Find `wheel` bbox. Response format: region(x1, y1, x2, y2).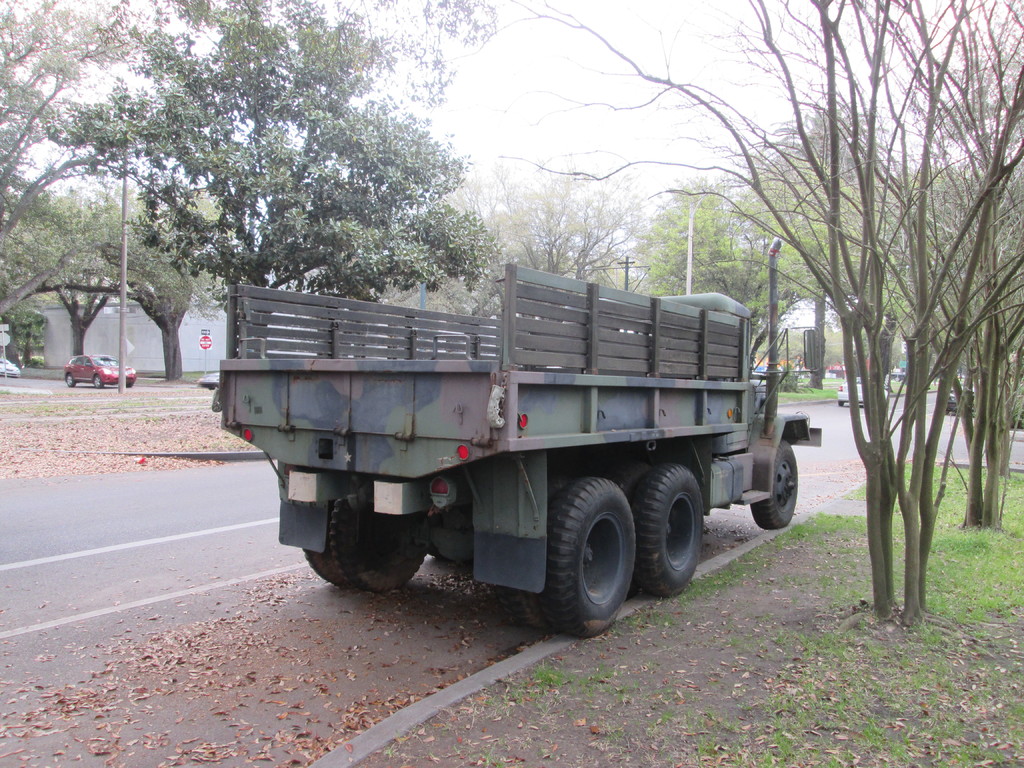
region(833, 399, 842, 406).
